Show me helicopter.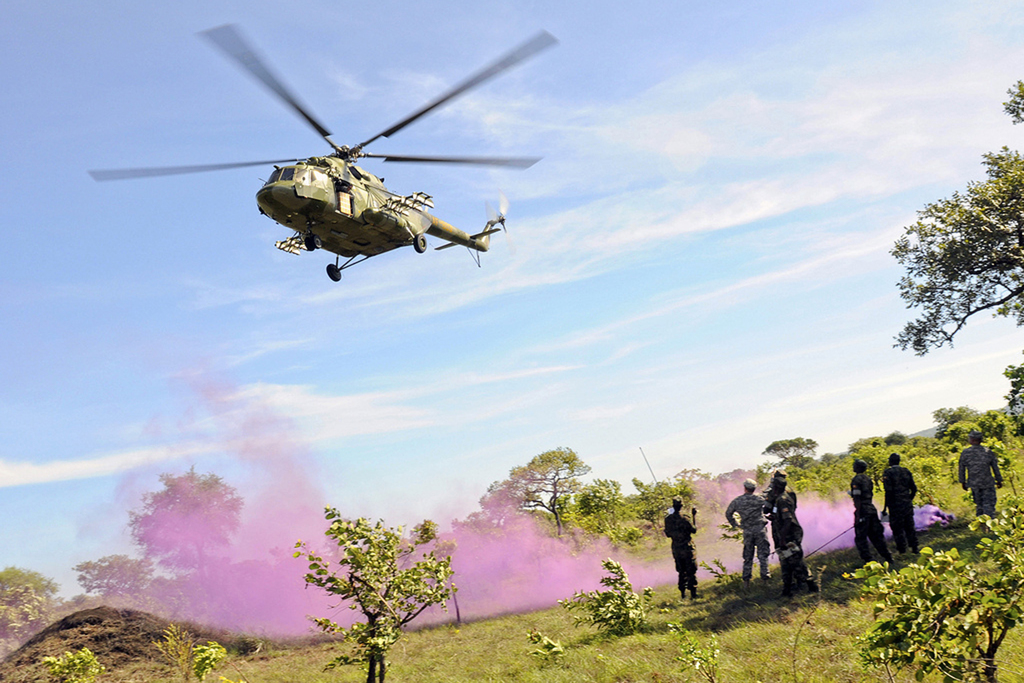
helicopter is here: 95, 24, 566, 297.
